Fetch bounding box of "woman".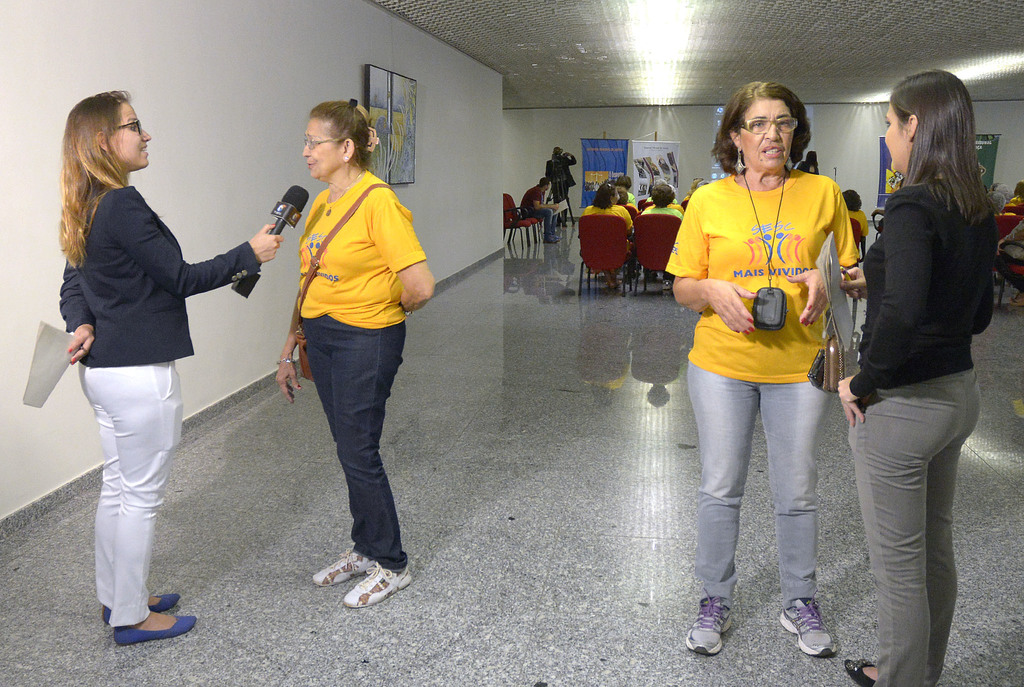
Bbox: x1=56, y1=87, x2=285, y2=643.
